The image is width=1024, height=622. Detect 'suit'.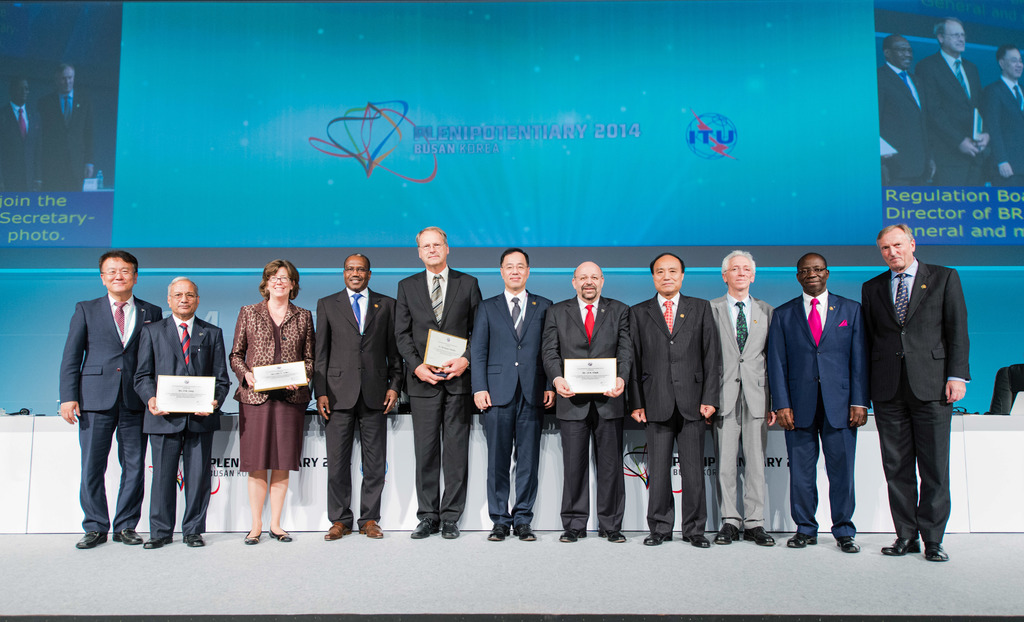
Detection: [37, 88, 91, 194].
